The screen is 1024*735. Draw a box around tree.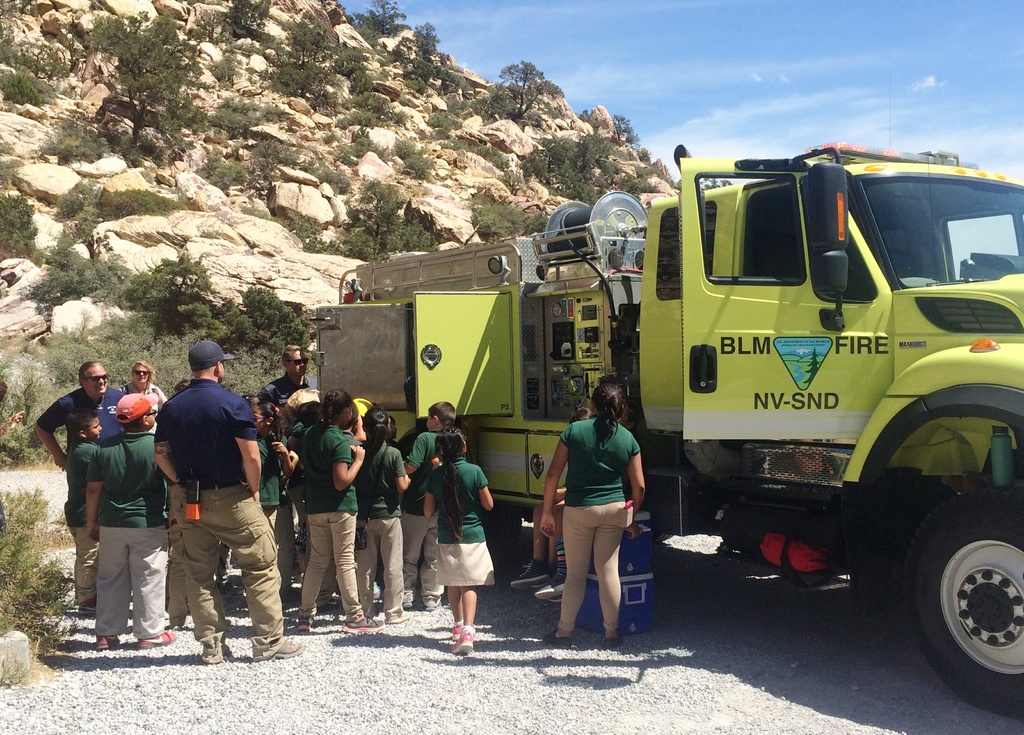
{"left": 109, "top": 268, "right": 202, "bottom": 304}.
